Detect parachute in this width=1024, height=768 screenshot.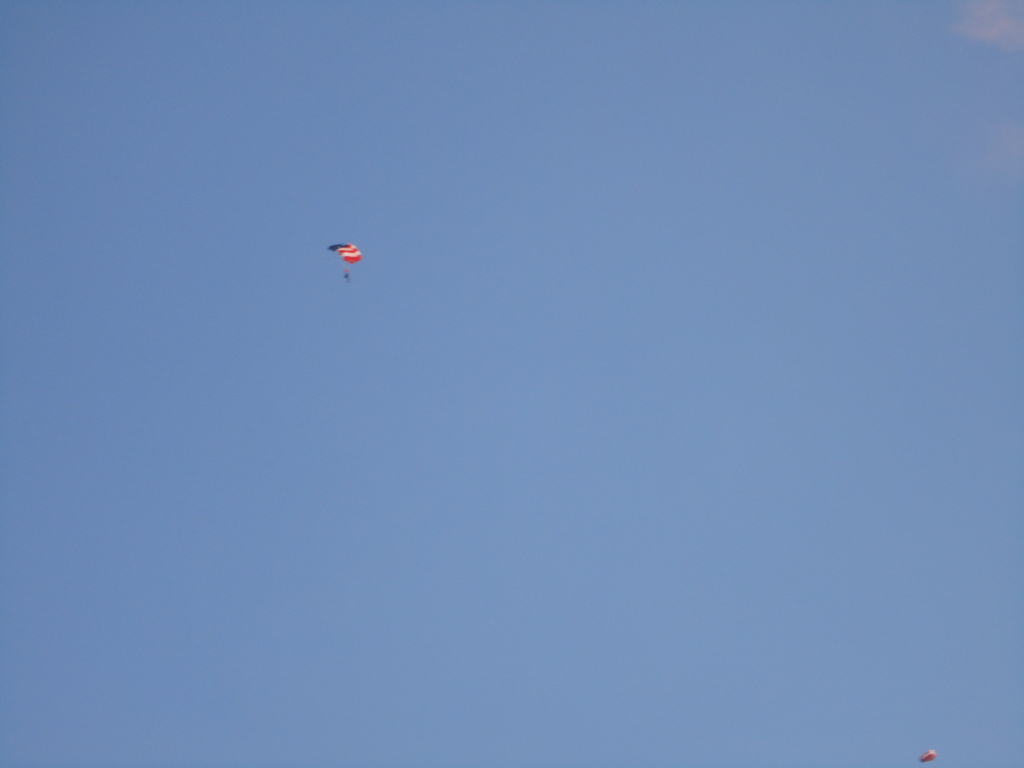
Detection: (x1=918, y1=750, x2=934, y2=767).
